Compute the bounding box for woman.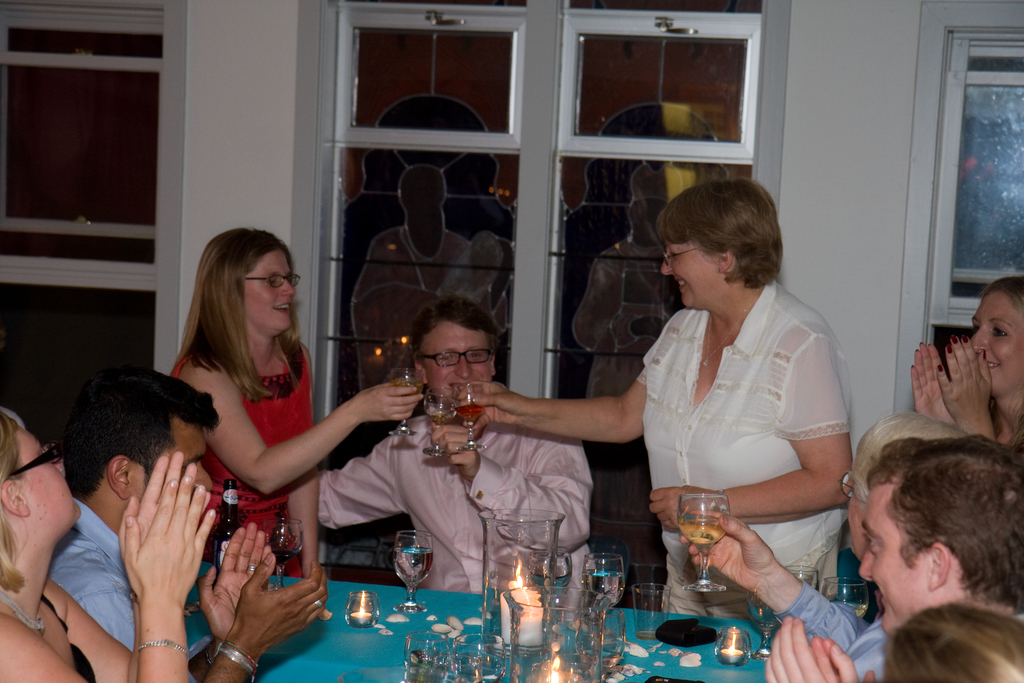
bbox(163, 226, 425, 595).
